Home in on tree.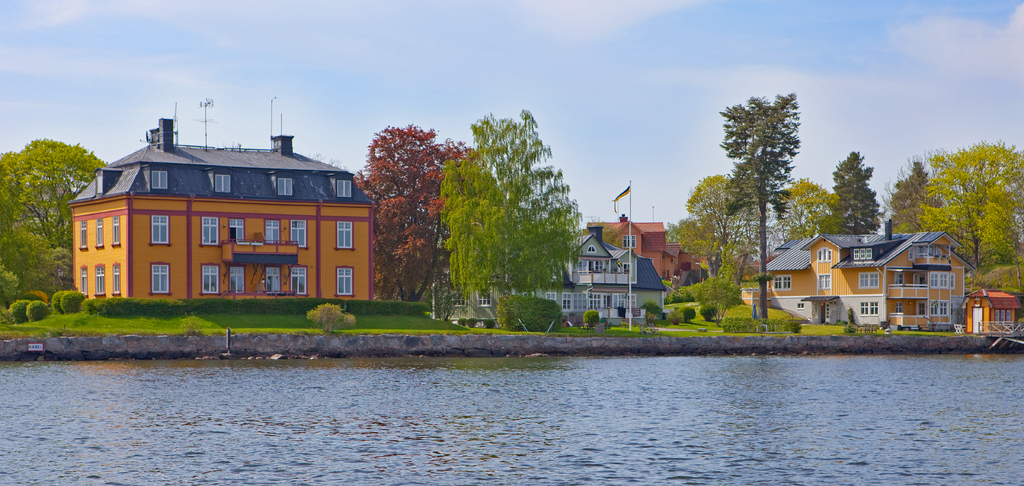
Homed in at {"x1": 0, "y1": 132, "x2": 109, "y2": 266}.
